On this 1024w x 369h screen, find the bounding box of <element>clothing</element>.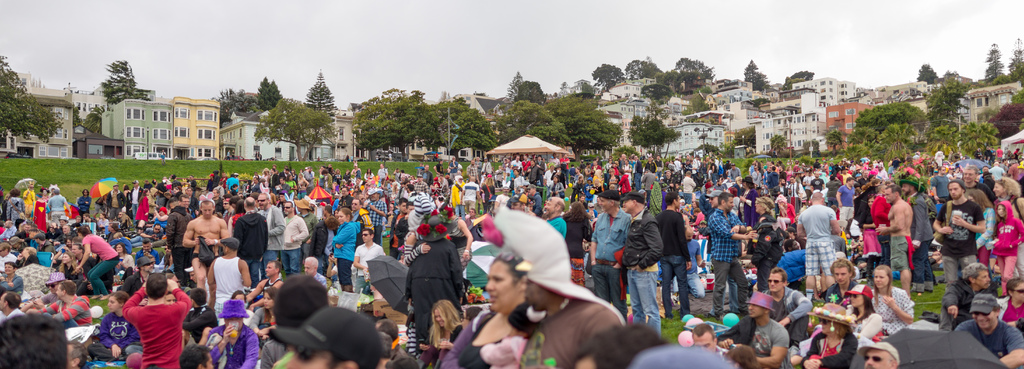
Bounding box: box(215, 308, 258, 368).
